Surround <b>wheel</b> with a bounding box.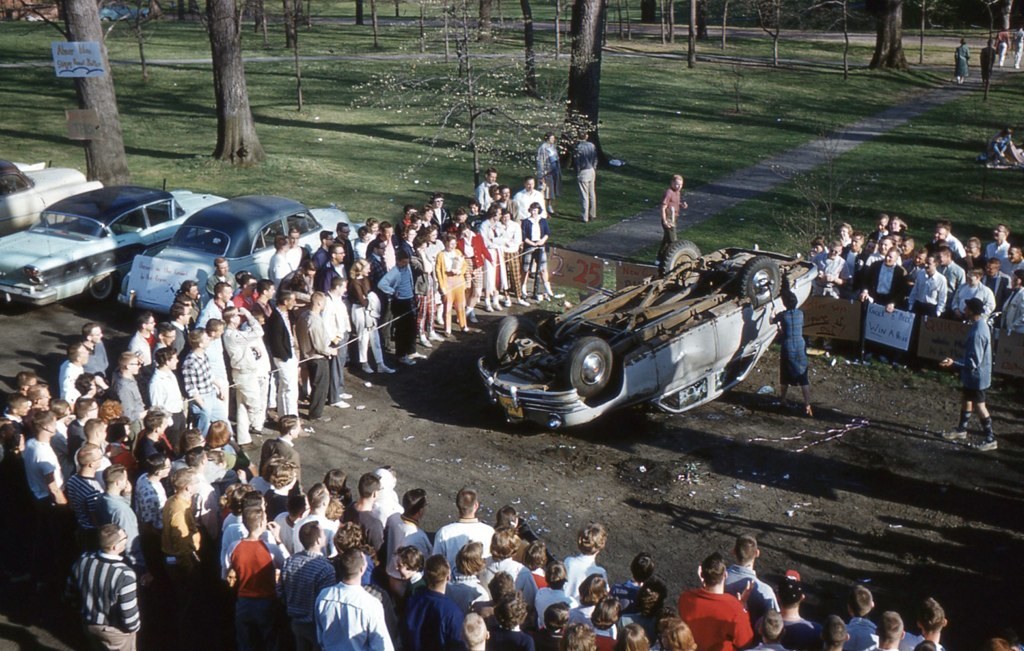
box=[737, 260, 791, 305].
